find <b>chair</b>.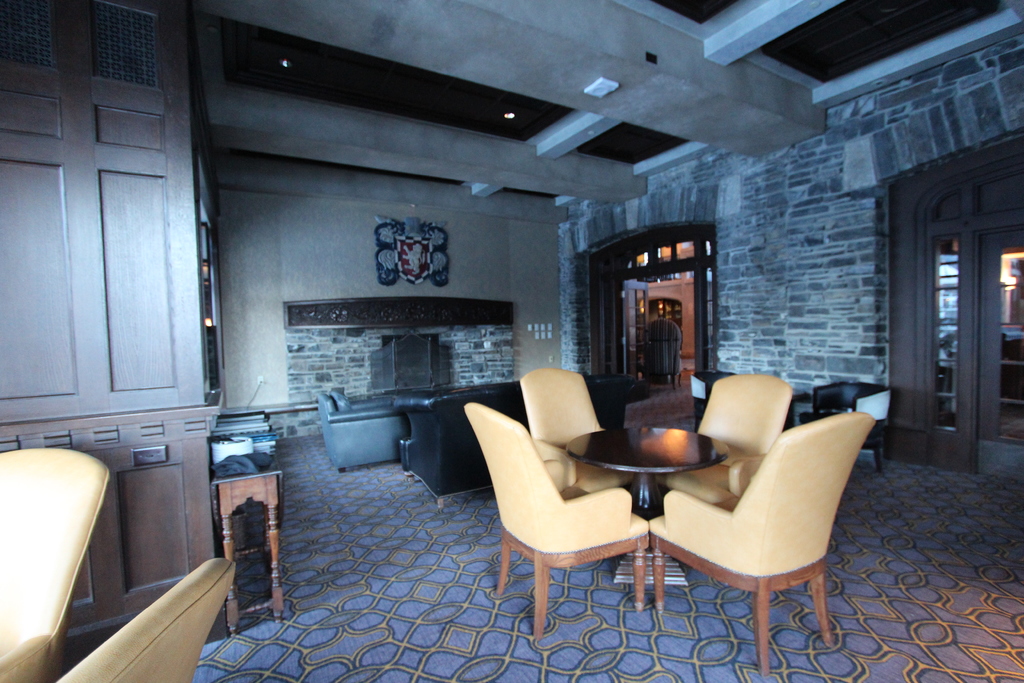
{"left": 332, "top": 384, "right": 403, "bottom": 412}.
